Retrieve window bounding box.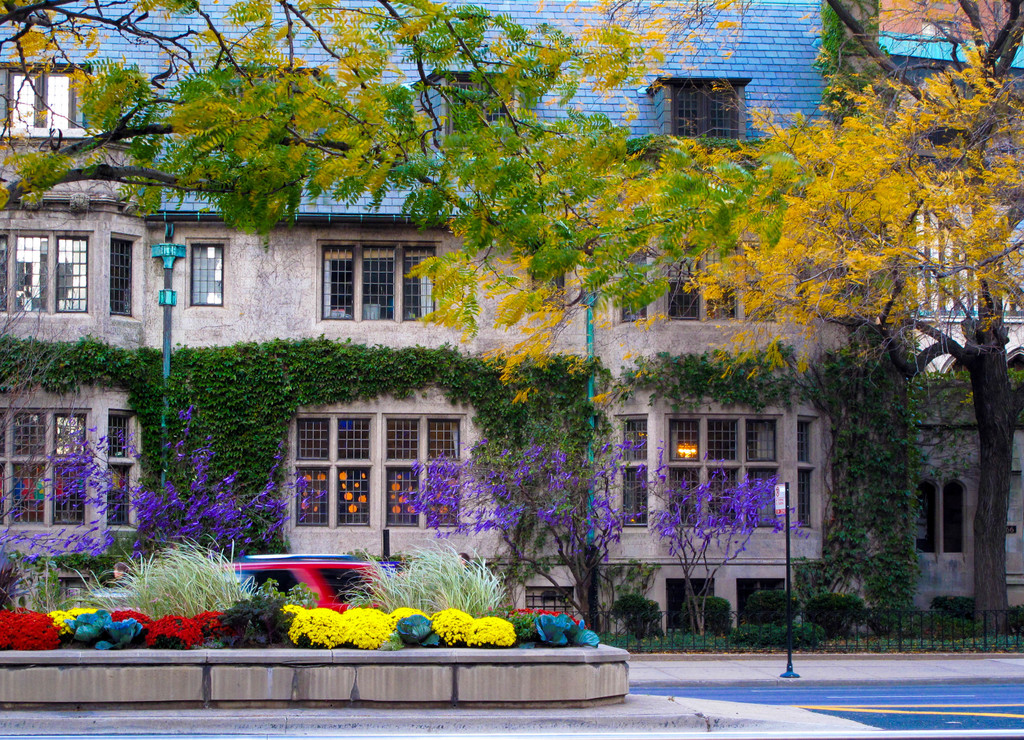
Bounding box: 189:237:224:310.
